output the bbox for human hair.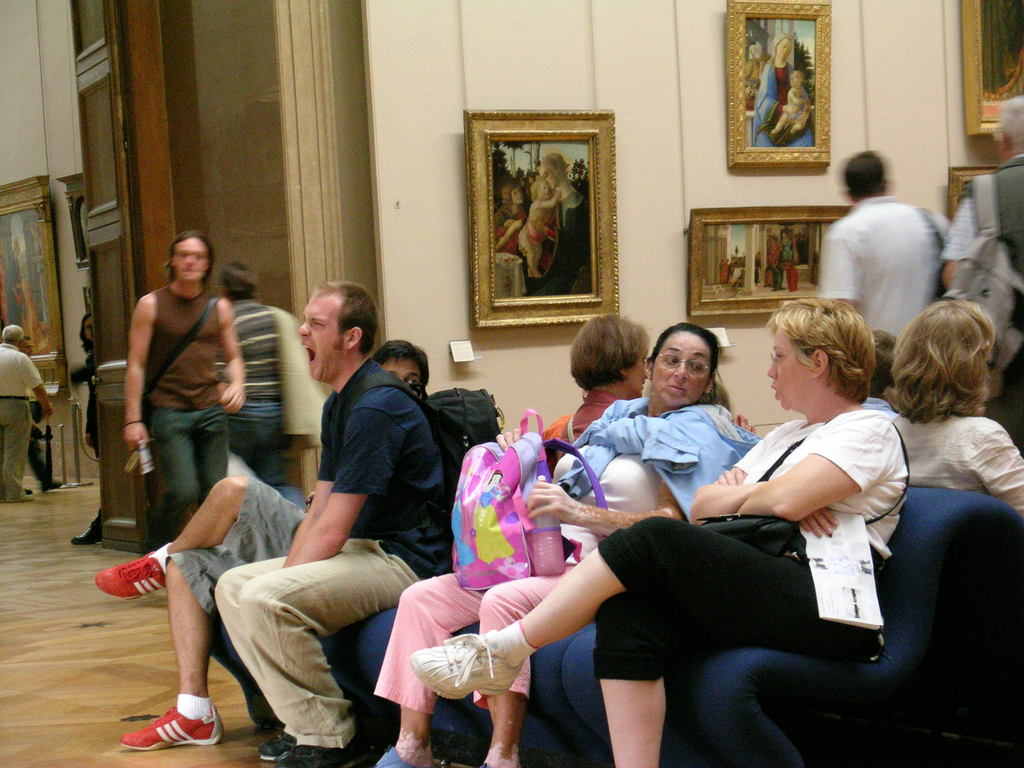
left=1000, top=95, right=1023, bottom=154.
